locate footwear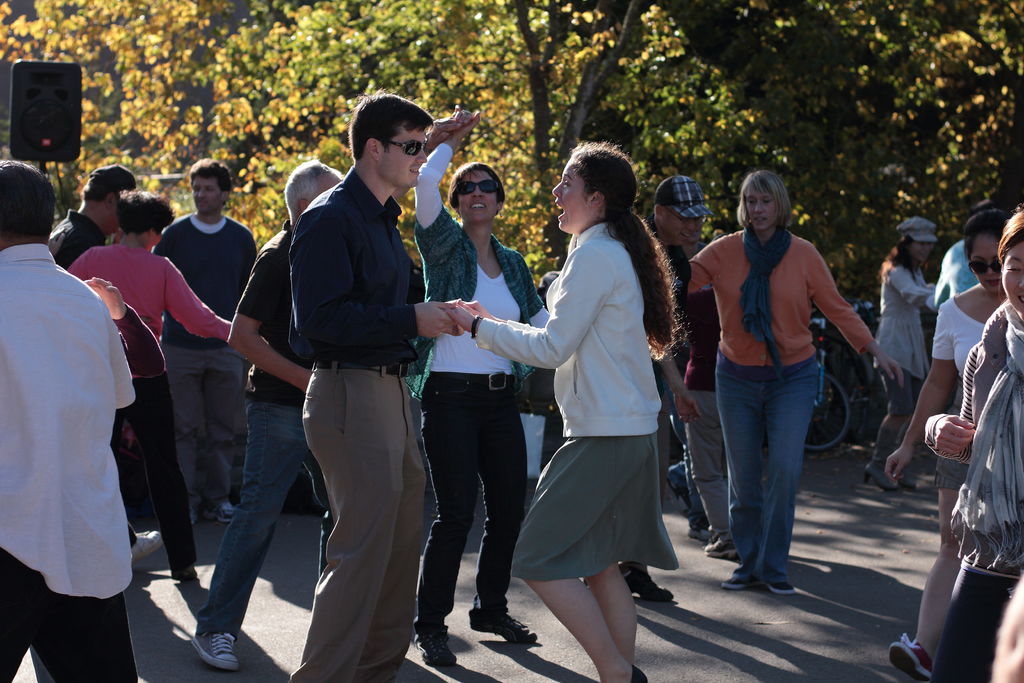
bbox=(467, 611, 538, 643)
